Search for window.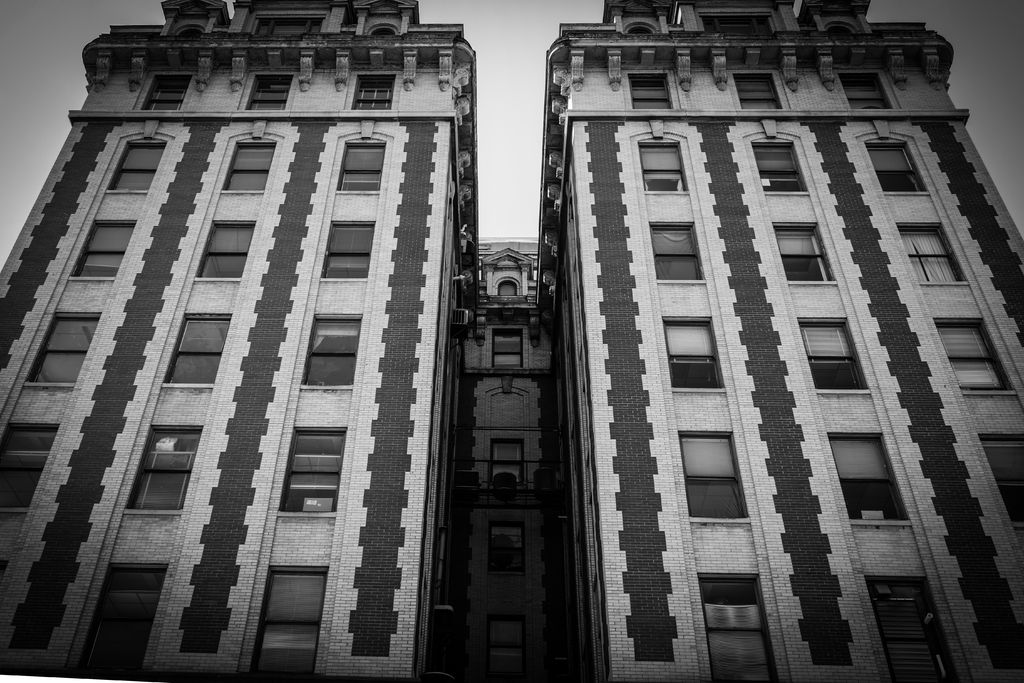
Found at crop(338, 69, 398, 111).
